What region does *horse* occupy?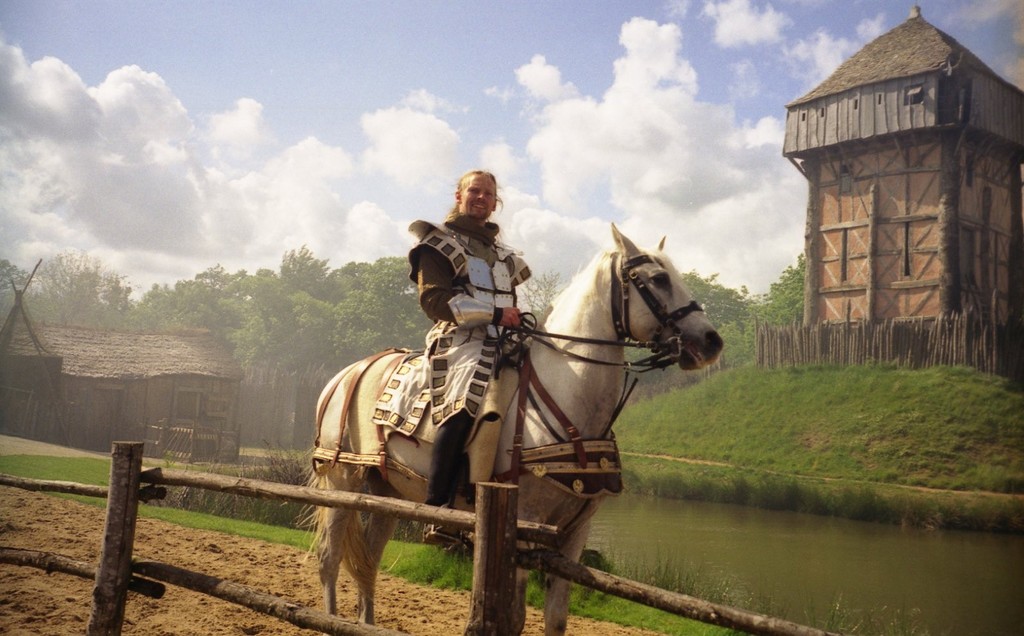
region(283, 221, 721, 635).
